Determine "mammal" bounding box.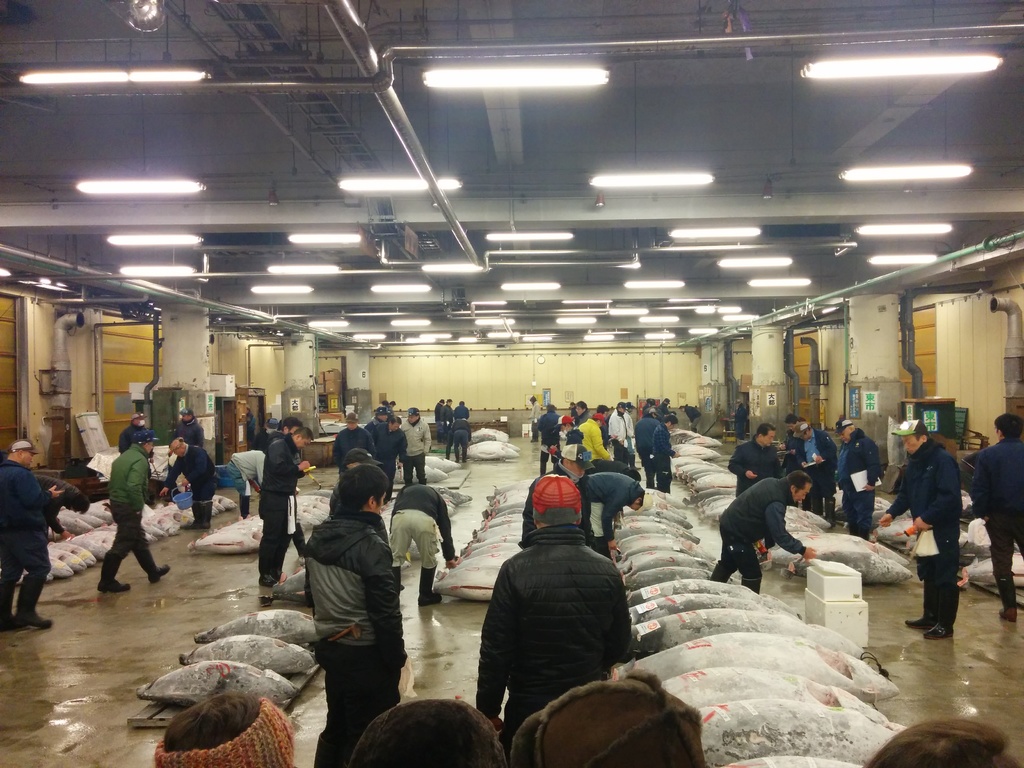
Determined: {"left": 511, "top": 666, "right": 708, "bottom": 767}.
